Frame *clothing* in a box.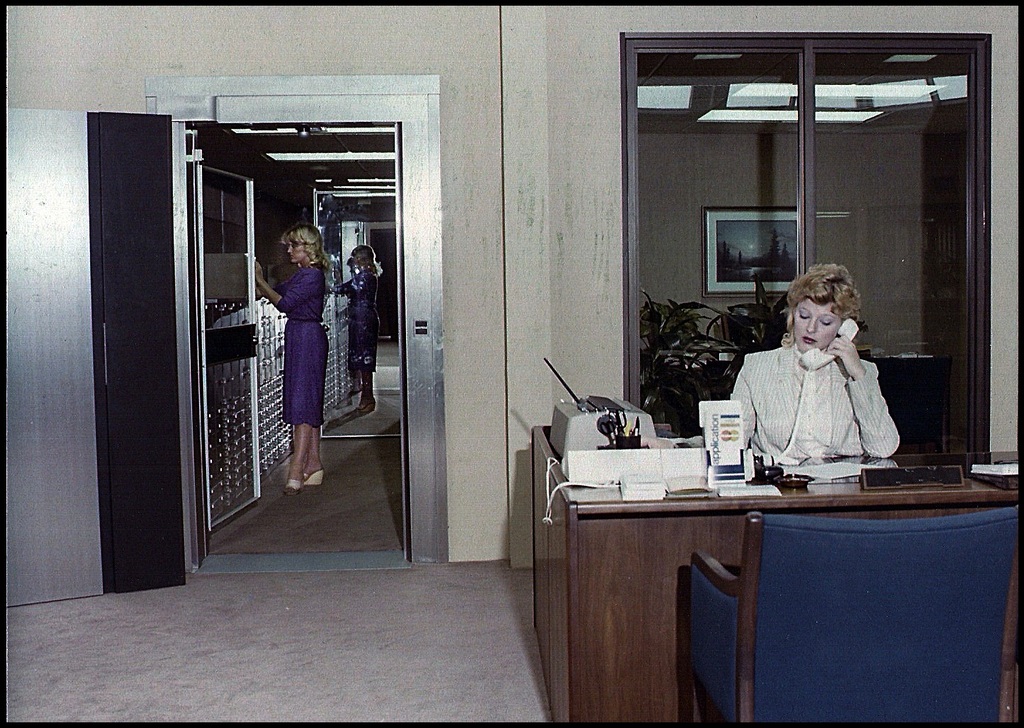
266, 261, 335, 419.
